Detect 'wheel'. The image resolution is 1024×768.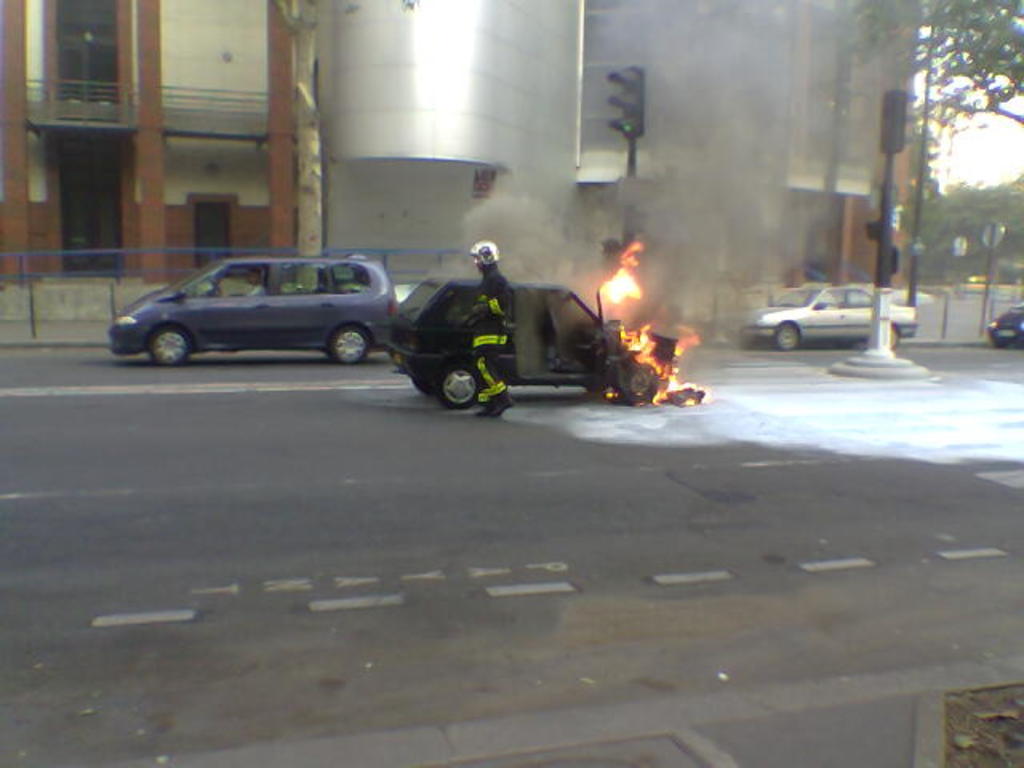
[149, 326, 194, 366].
